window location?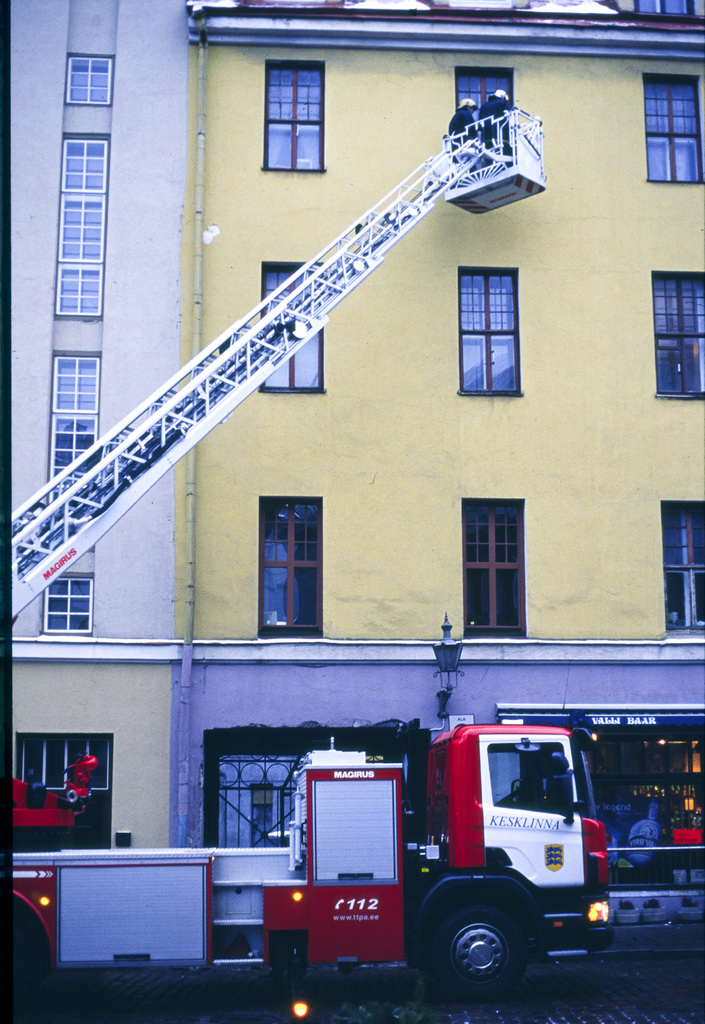
x1=48, y1=414, x2=95, y2=486
